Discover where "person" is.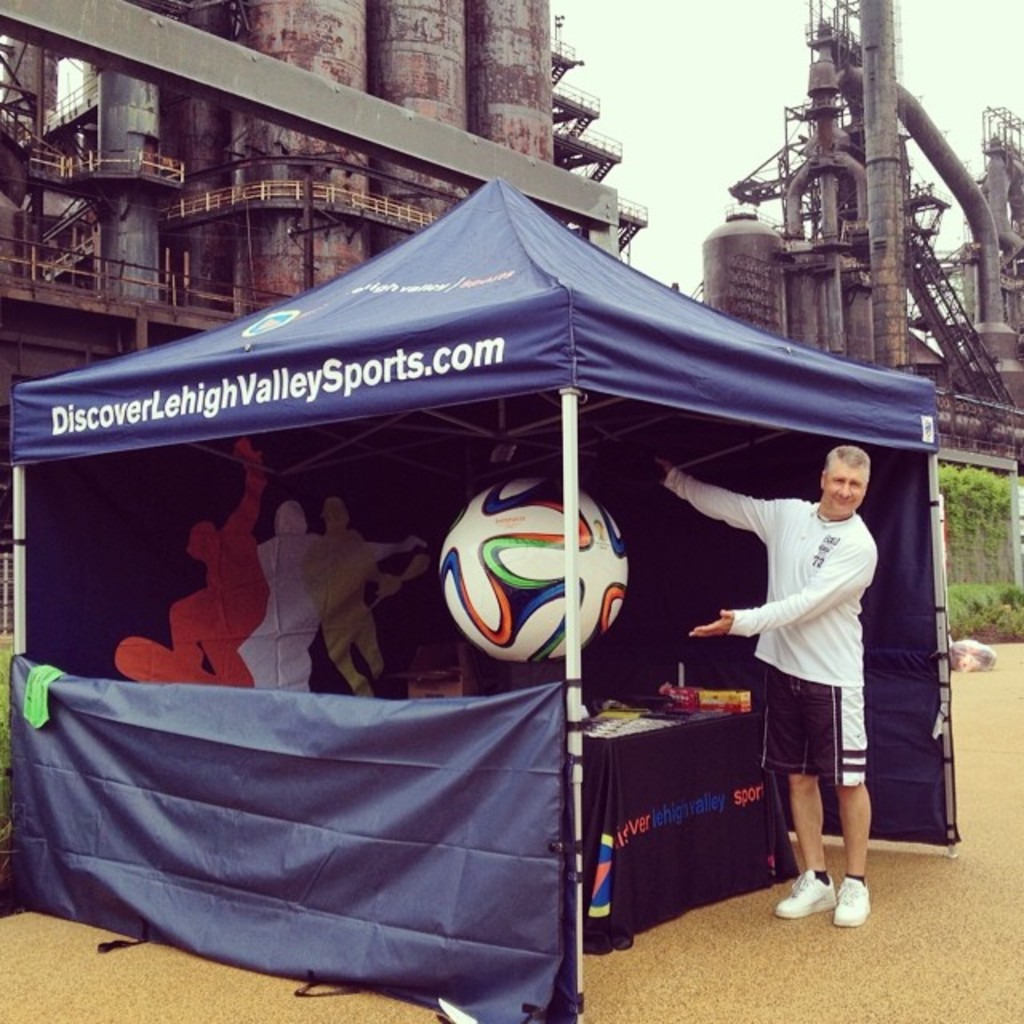
Discovered at box(304, 488, 403, 704).
